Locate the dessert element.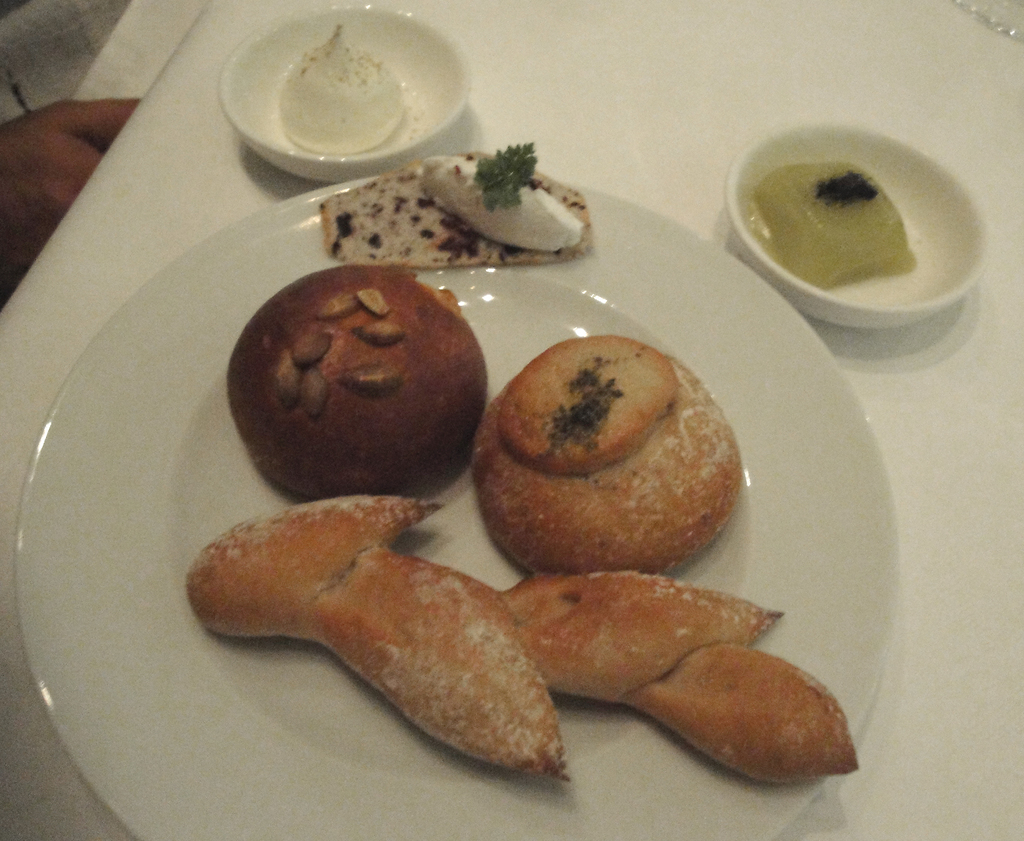
Element bbox: select_region(472, 332, 742, 575).
